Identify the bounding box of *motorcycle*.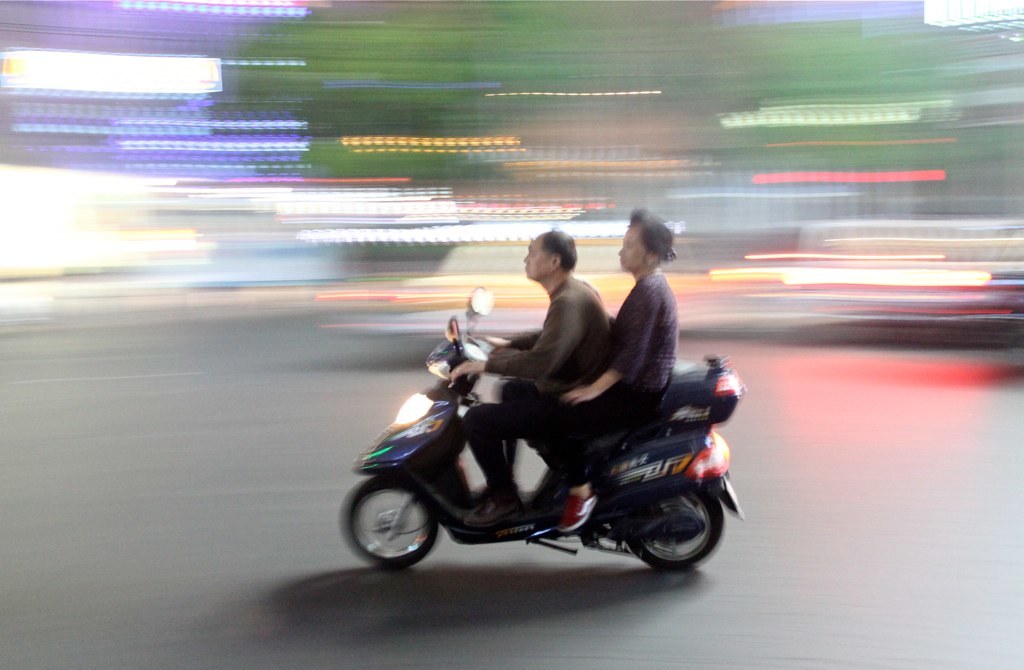
332 327 759 588.
